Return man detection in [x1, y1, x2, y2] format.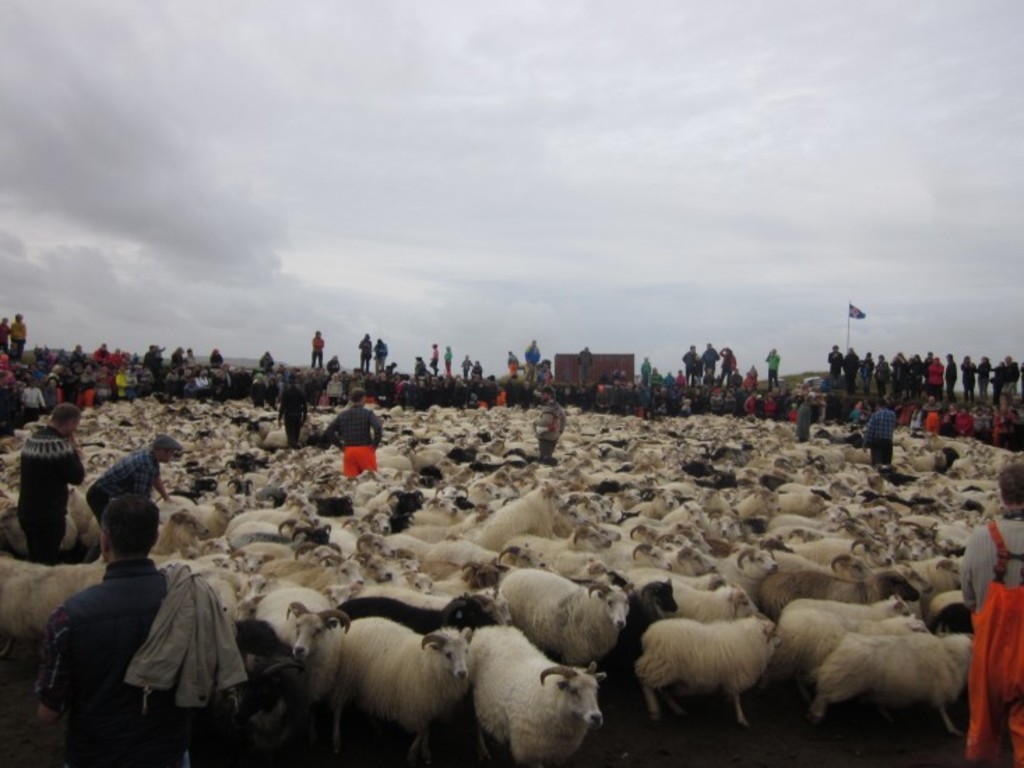
[525, 342, 543, 383].
